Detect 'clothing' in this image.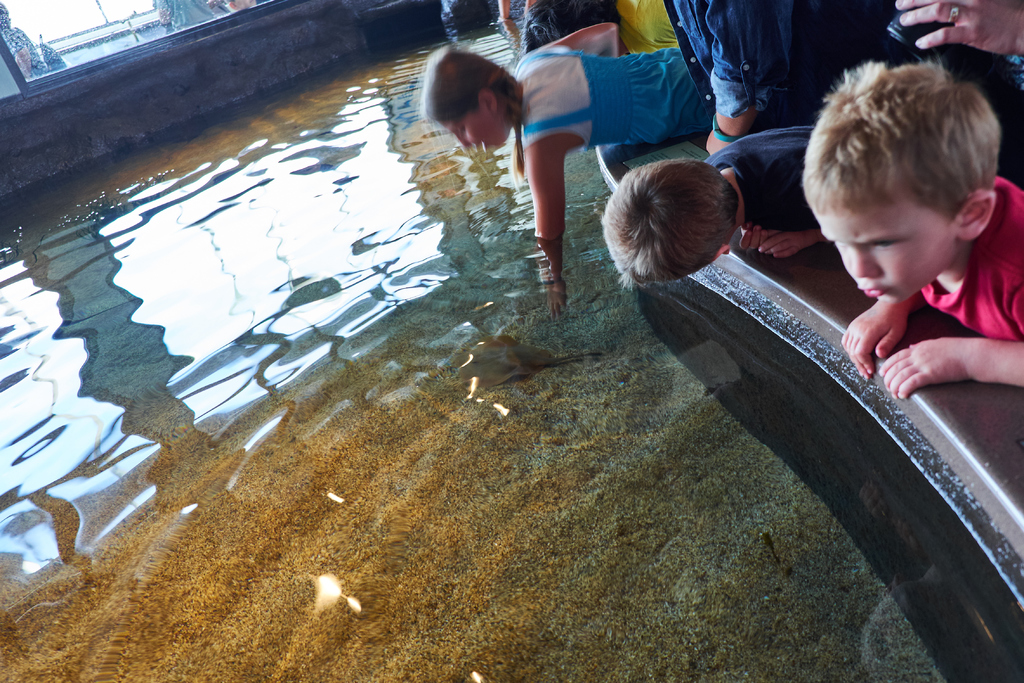
Detection: {"x1": 509, "y1": 31, "x2": 728, "y2": 172}.
